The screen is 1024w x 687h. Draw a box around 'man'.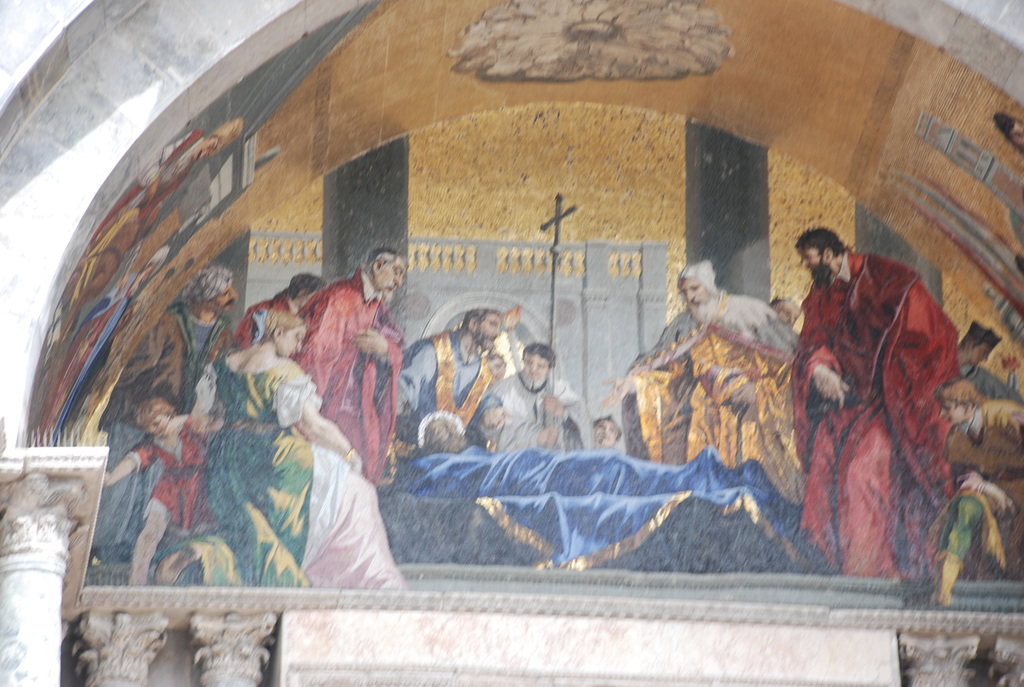
bbox(286, 248, 409, 485).
